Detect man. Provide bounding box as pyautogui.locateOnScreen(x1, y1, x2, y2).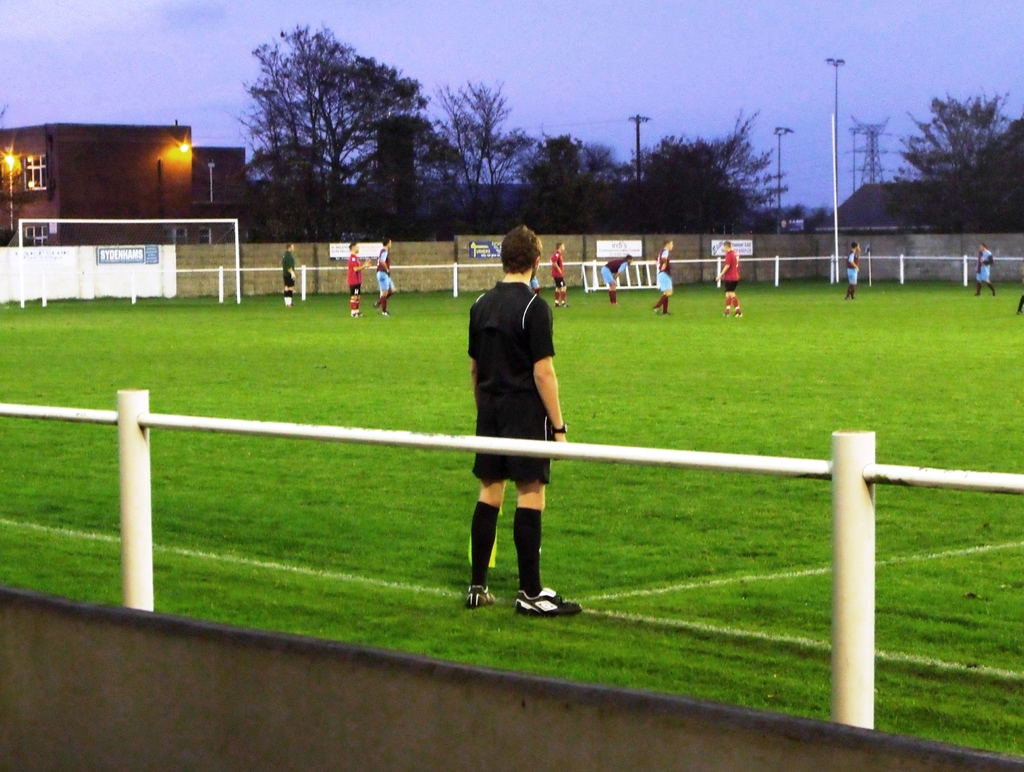
pyautogui.locateOnScreen(344, 245, 367, 316).
